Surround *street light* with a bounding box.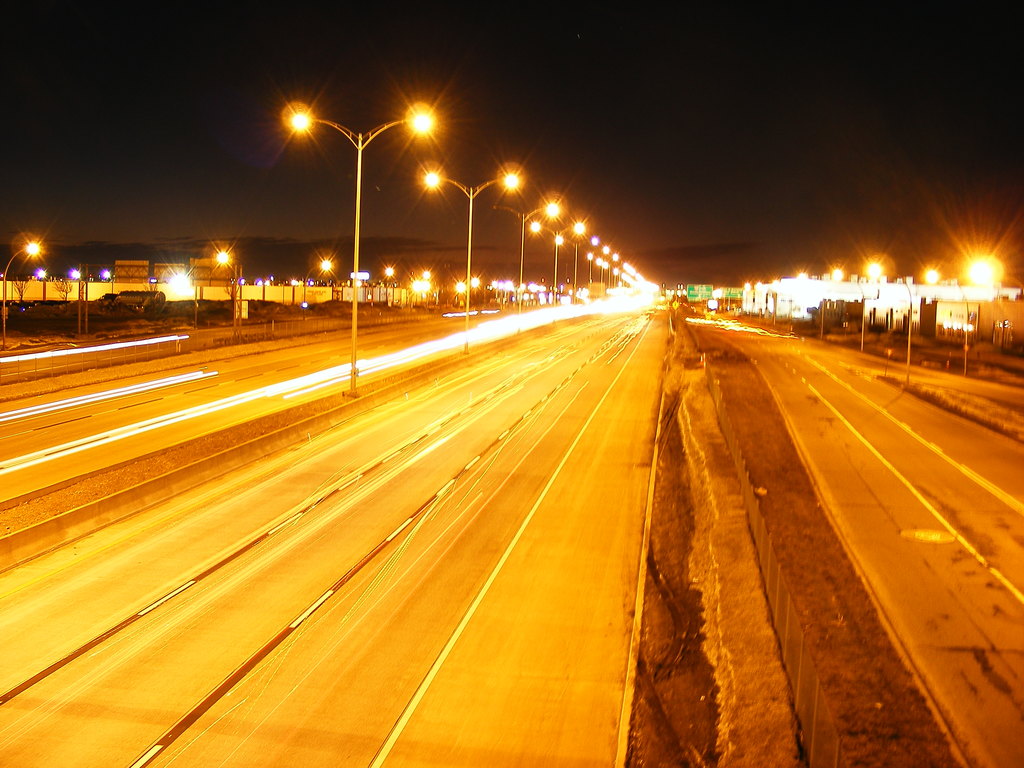
bbox=(492, 189, 567, 333).
